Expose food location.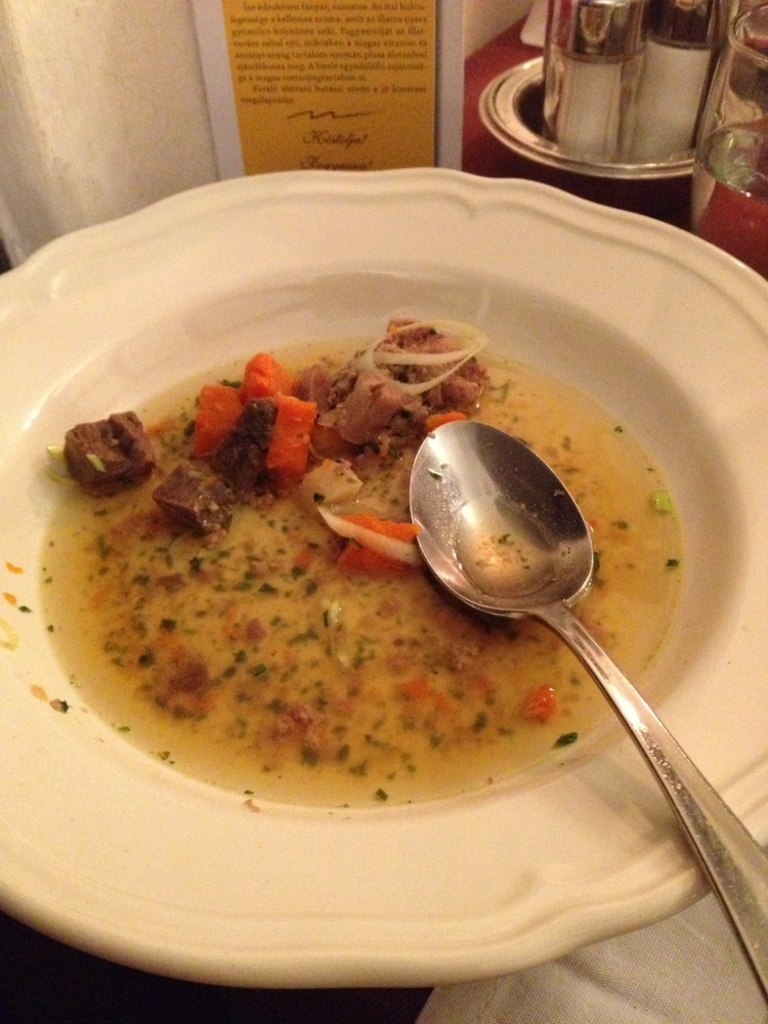
Exposed at bbox=(48, 316, 651, 799).
